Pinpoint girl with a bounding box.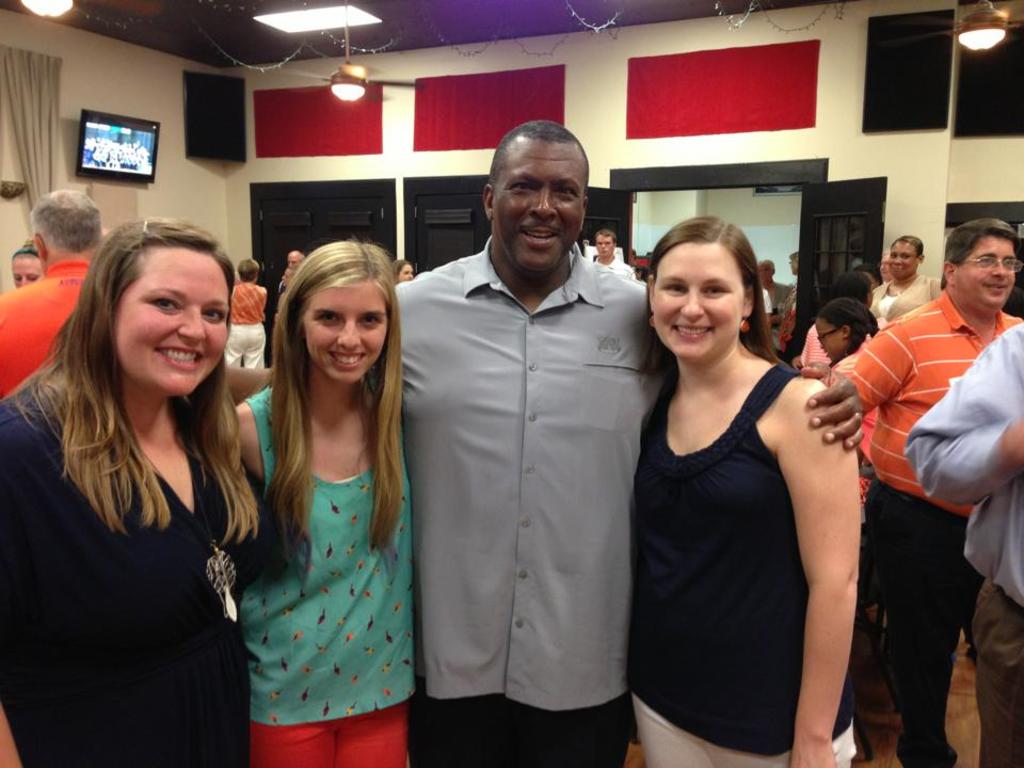
[left=820, top=299, right=880, bottom=515].
